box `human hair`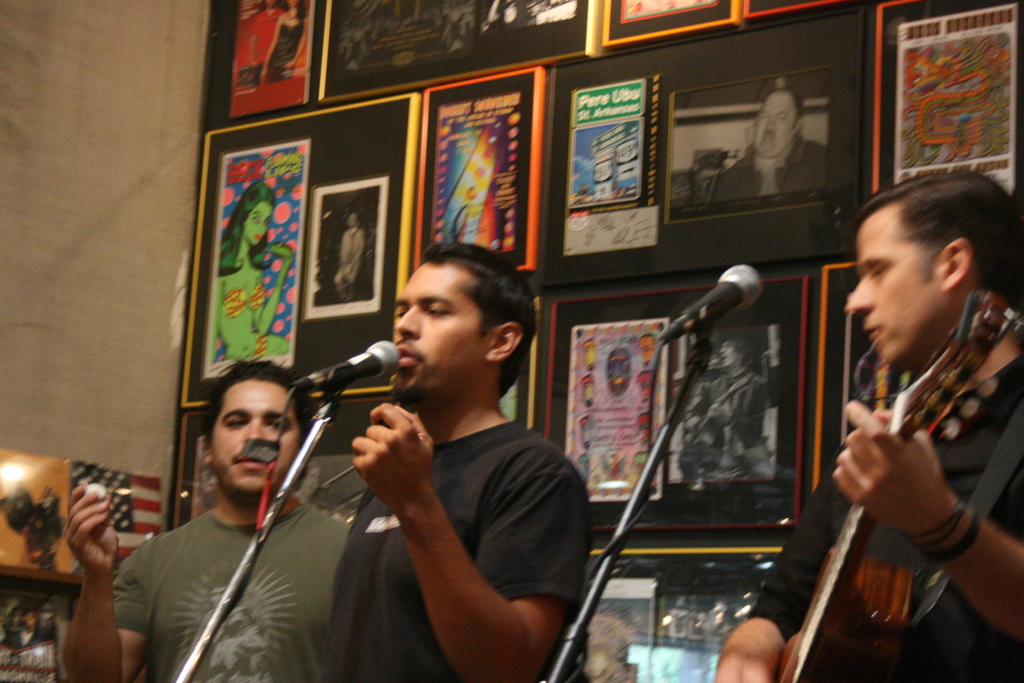
202/361/321/448
